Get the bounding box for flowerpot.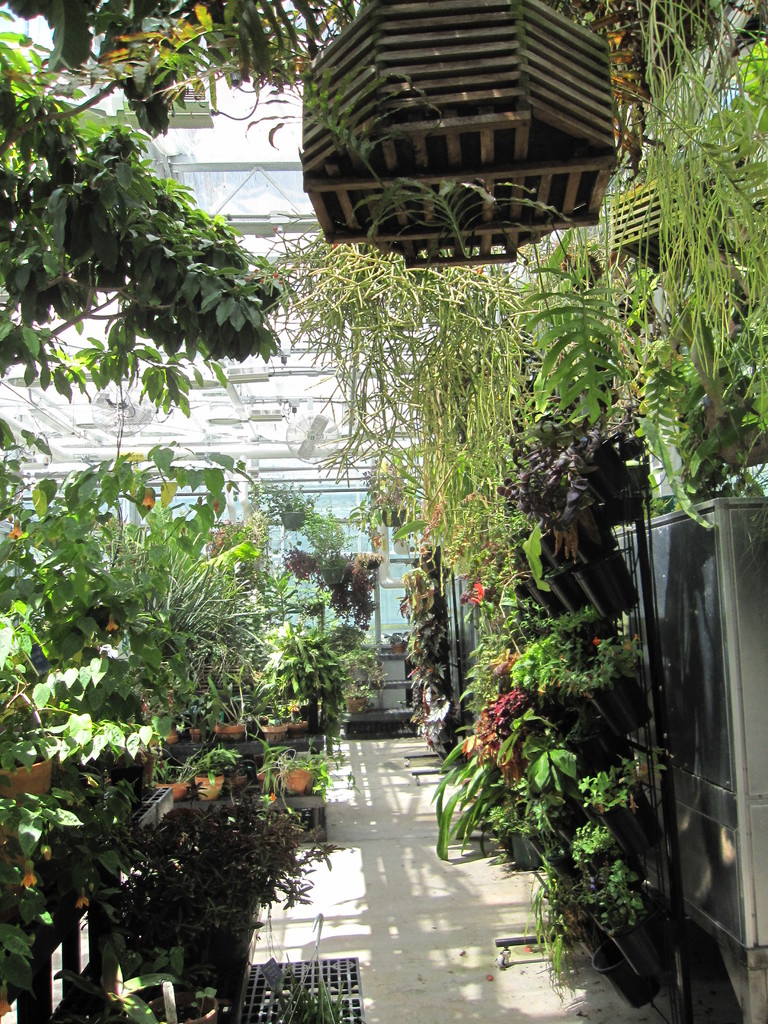
locate(282, 717, 305, 742).
